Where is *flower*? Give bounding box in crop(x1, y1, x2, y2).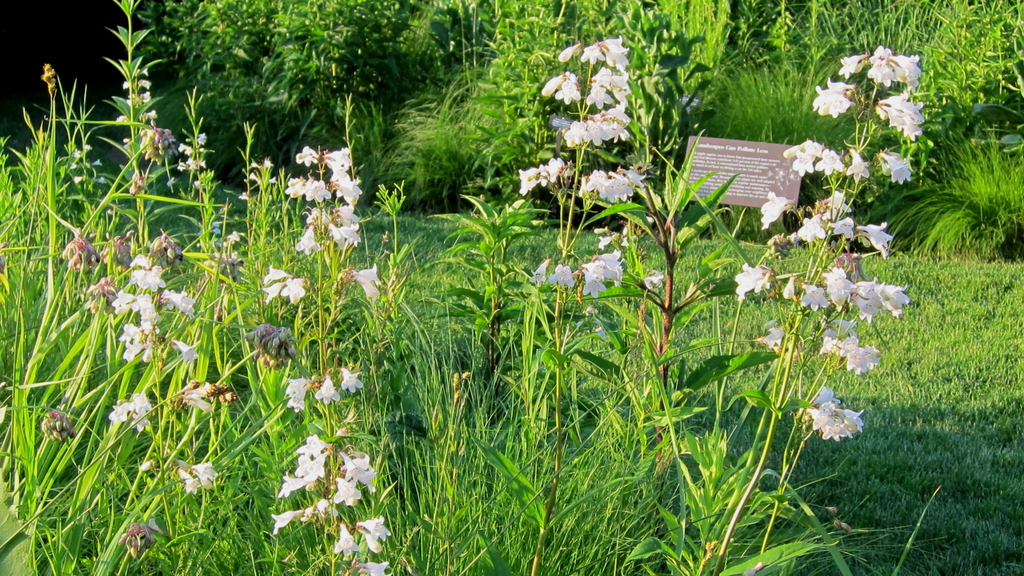
crop(816, 149, 849, 174).
